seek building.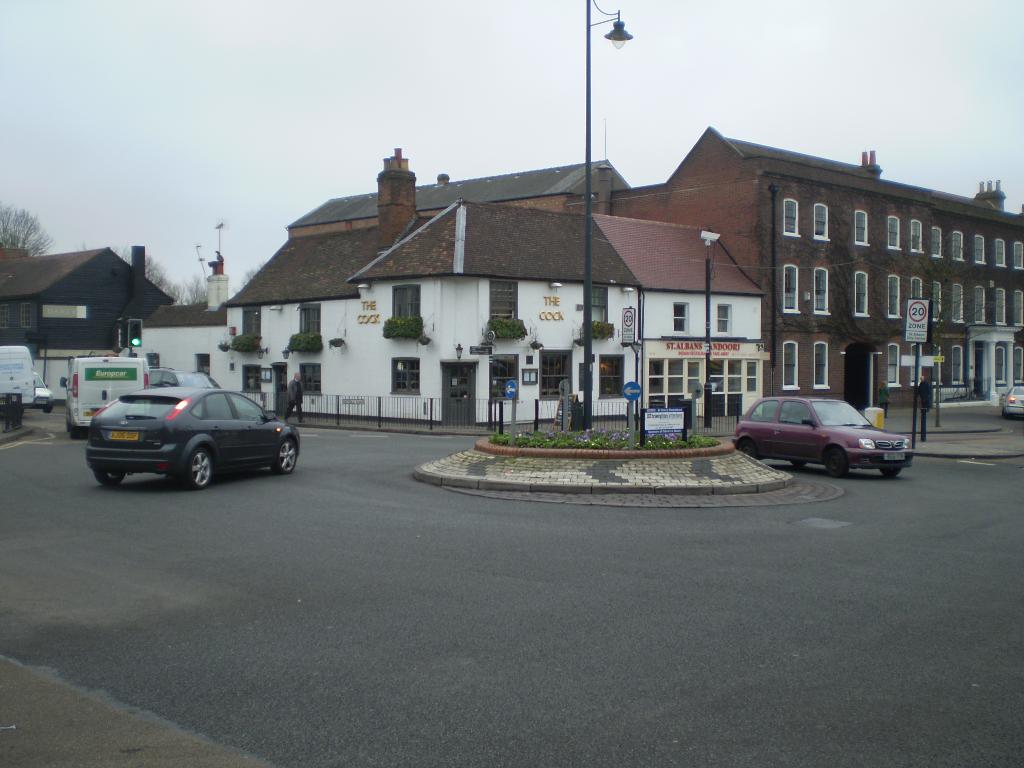
crop(141, 123, 1023, 415).
